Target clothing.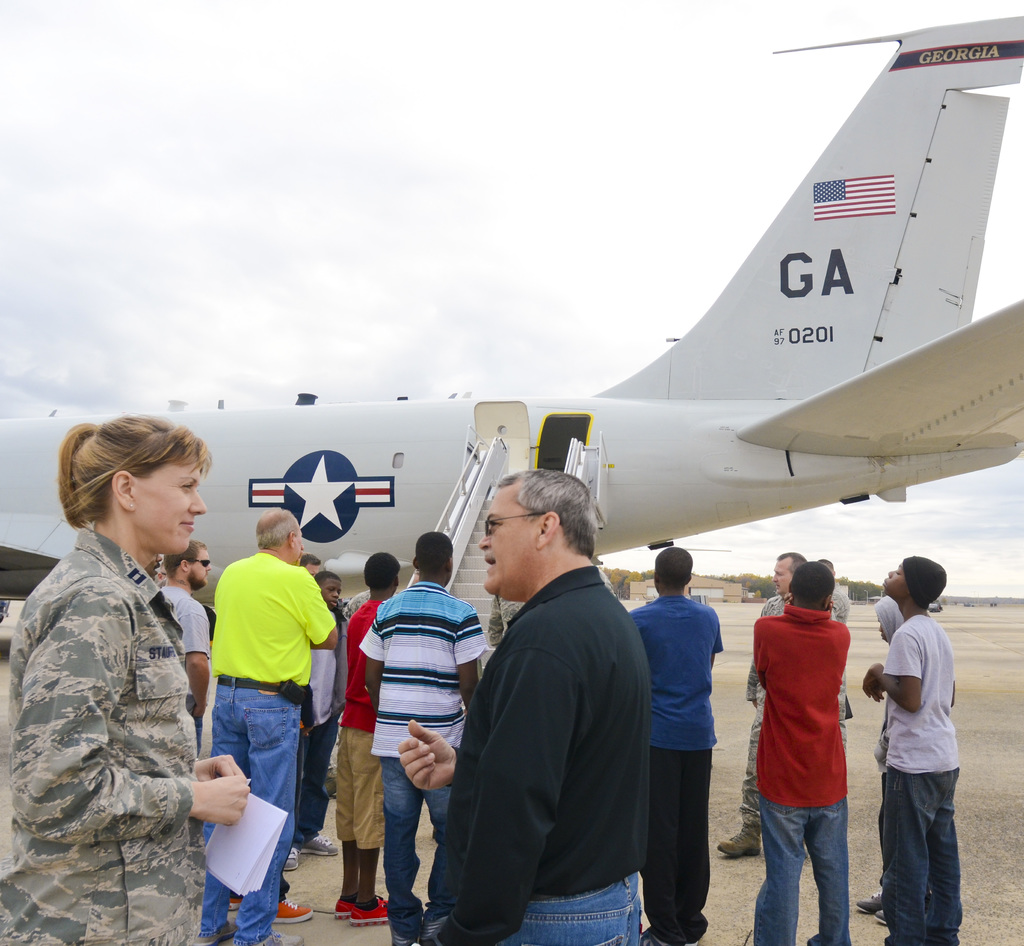
Target region: 738,595,848,838.
